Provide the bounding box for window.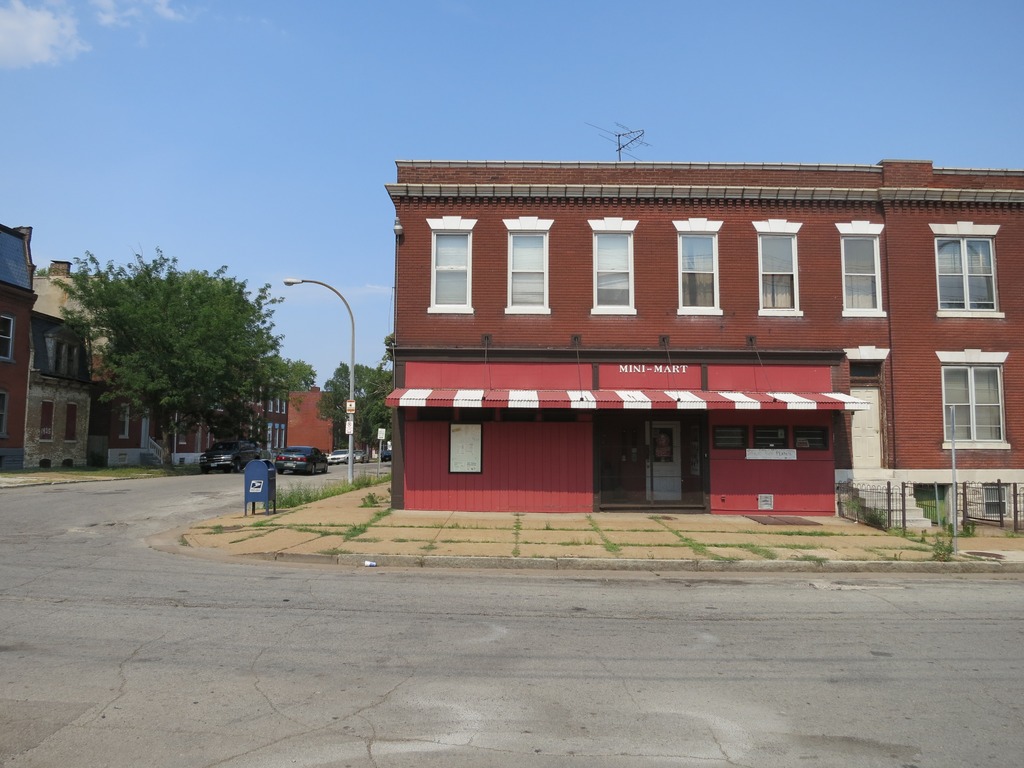
(left=938, top=355, right=1007, bottom=445).
